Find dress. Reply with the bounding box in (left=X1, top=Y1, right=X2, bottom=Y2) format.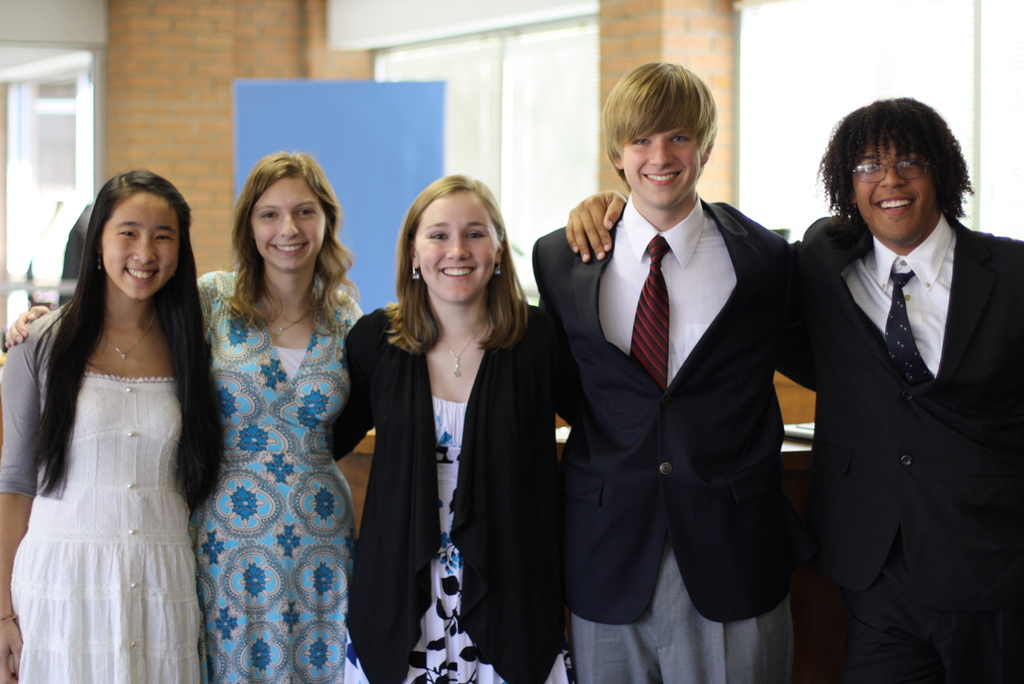
(left=333, top=299, right=588, bottom=683).
